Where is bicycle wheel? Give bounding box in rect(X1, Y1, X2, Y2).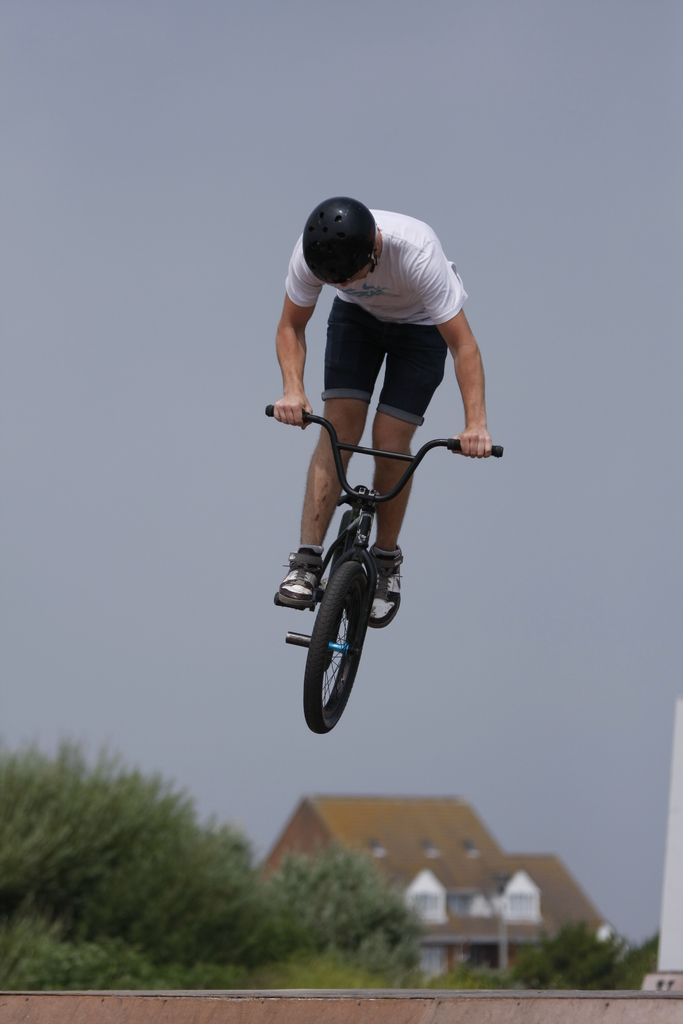
rect(300, 545, 404, 739).
